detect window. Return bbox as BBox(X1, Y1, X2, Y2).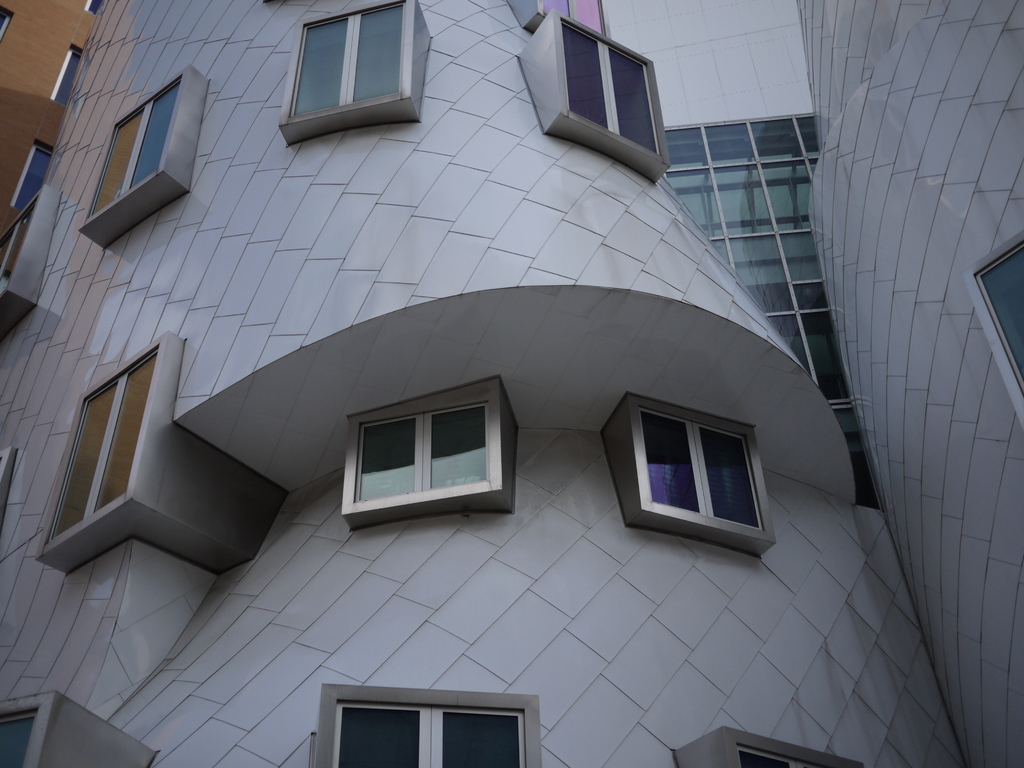
BBox(727, 742, 794, 767).
